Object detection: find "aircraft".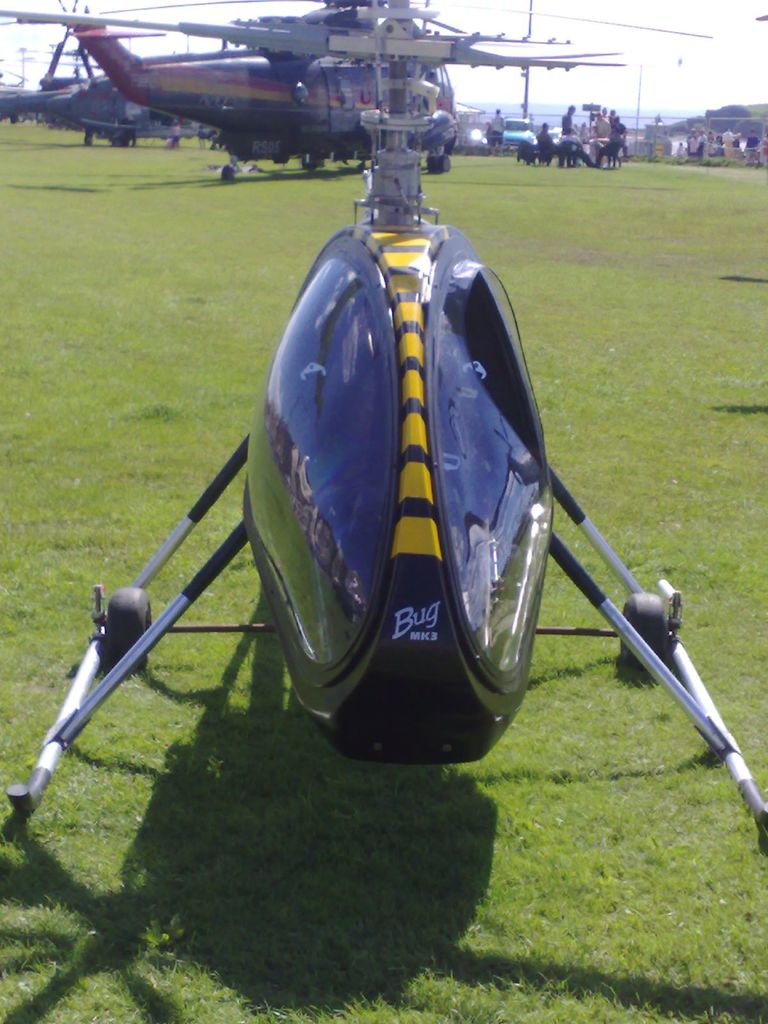
(24, 0, 584, 236).
